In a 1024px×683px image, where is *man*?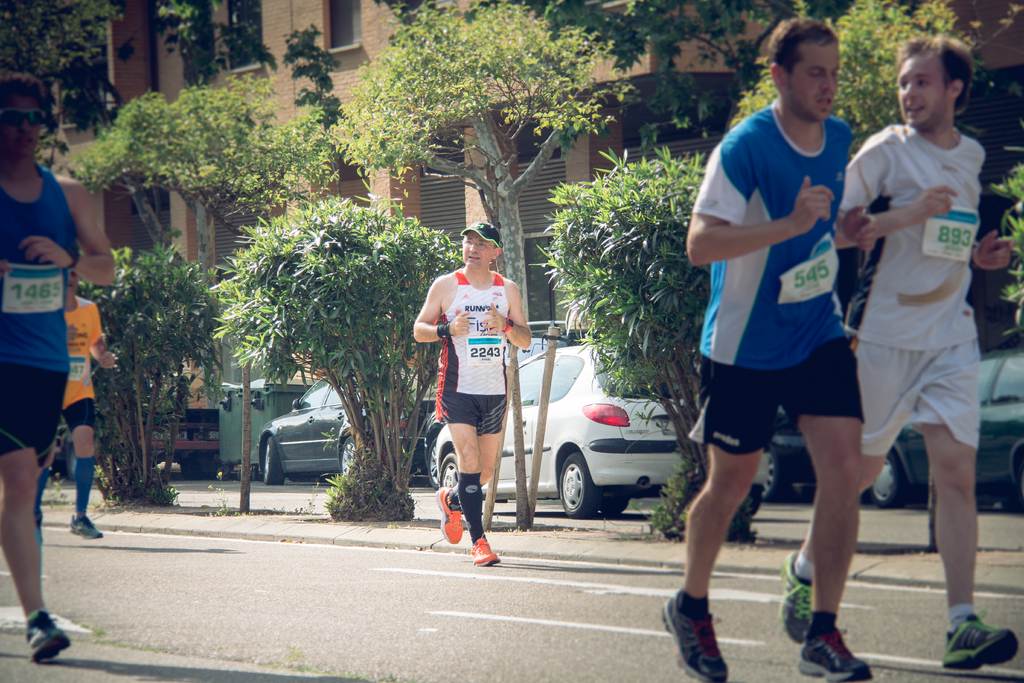
<bbox>39, 270, 113, 538</bbox>.
